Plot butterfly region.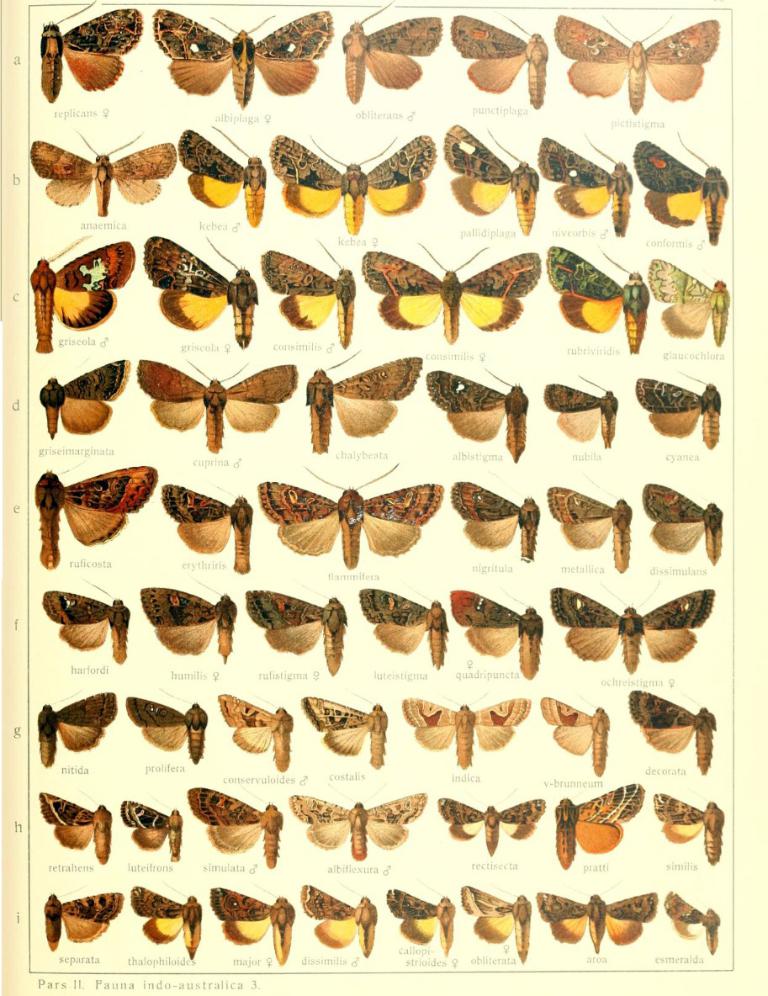
Plotted at bbox=(303, 699, 383, 766).
